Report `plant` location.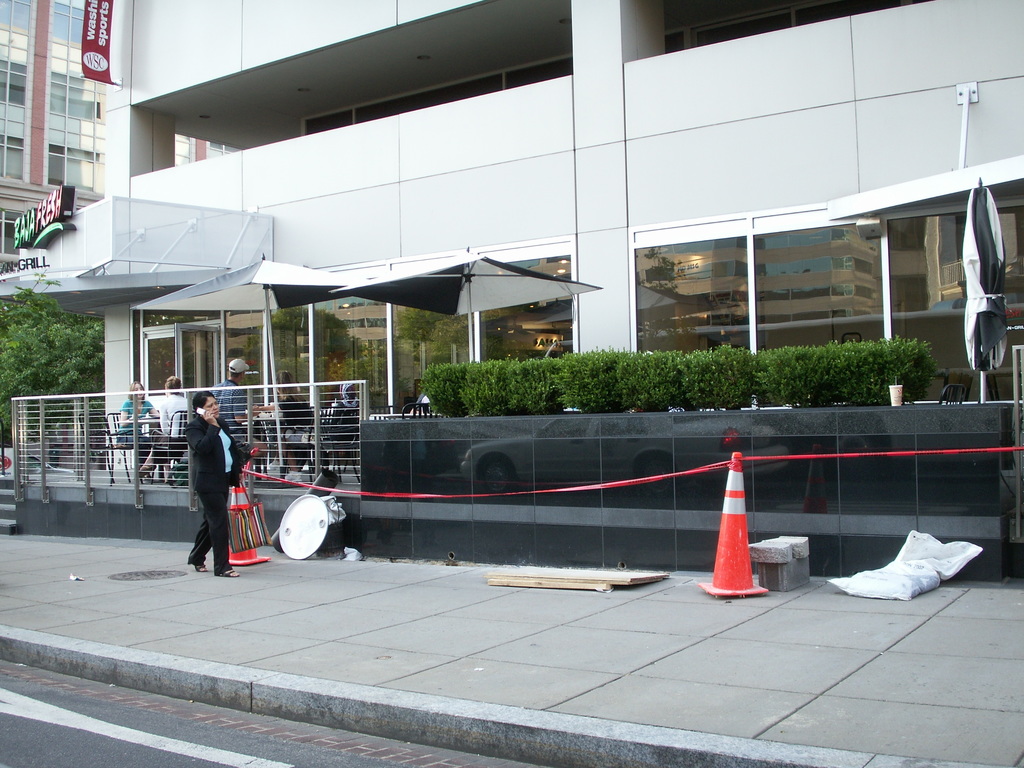
Report: crop(678, 346, 759, 408).
